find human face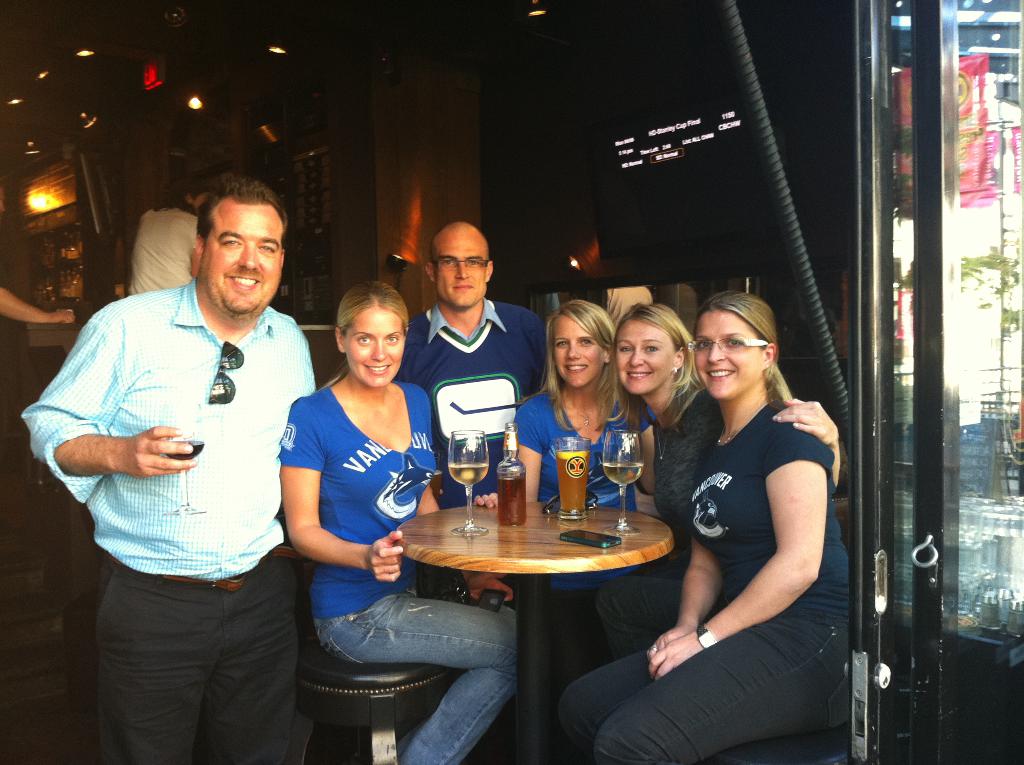
x1=690 y1=308 x2=764 y2=394
